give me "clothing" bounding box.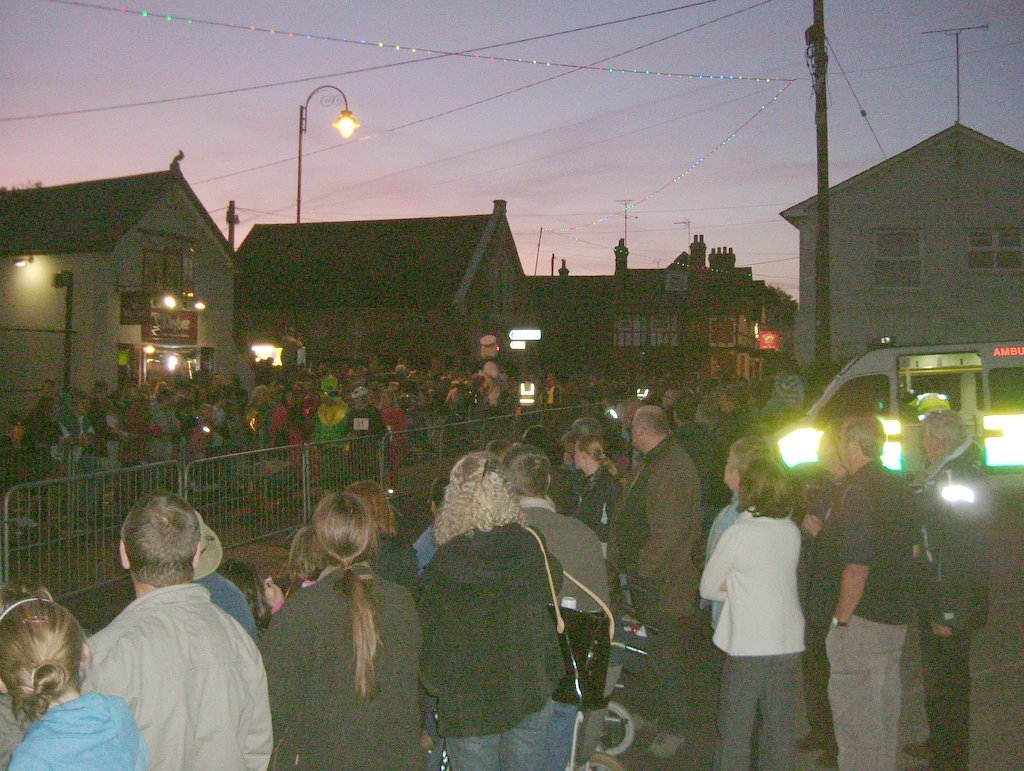
l=625, t=423, r=706, b=730.
